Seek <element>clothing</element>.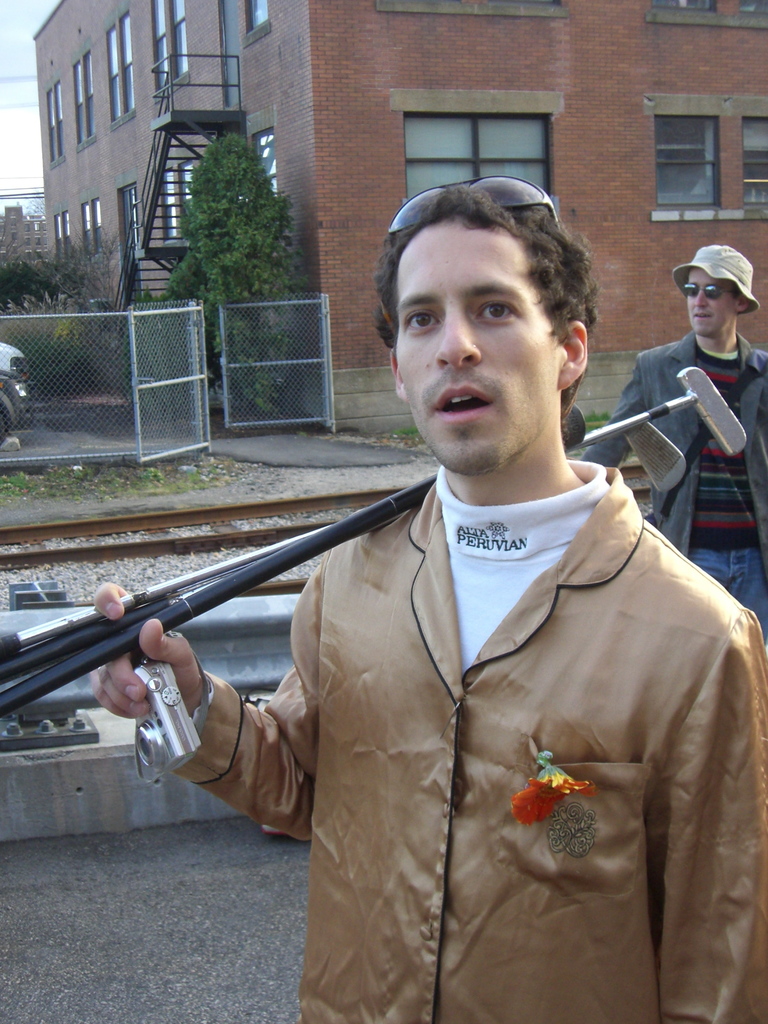
Rect(169, 463, 767, 1023).
